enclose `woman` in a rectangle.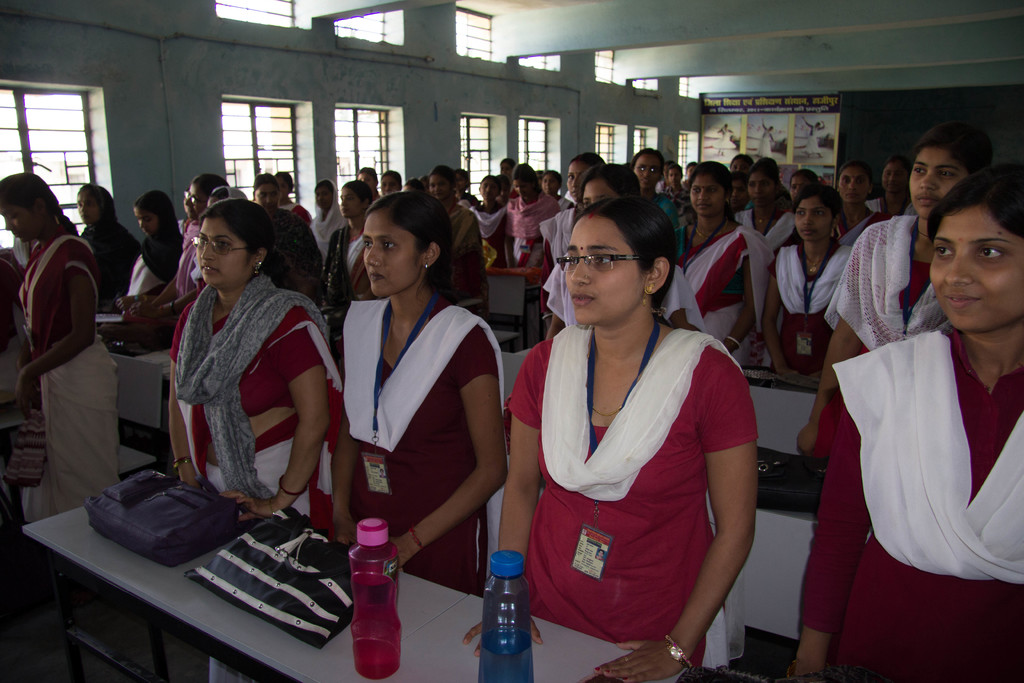
<bbox>341, 201, 514, 597</bbox>.
